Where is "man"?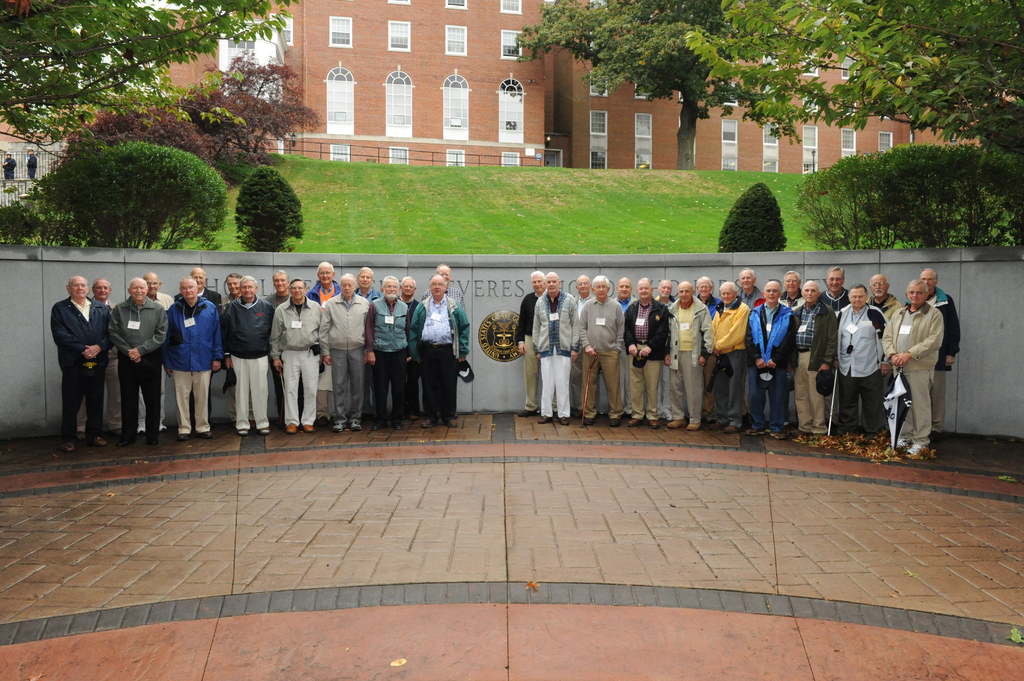
<region>74, 280, 122, 440</region>.
